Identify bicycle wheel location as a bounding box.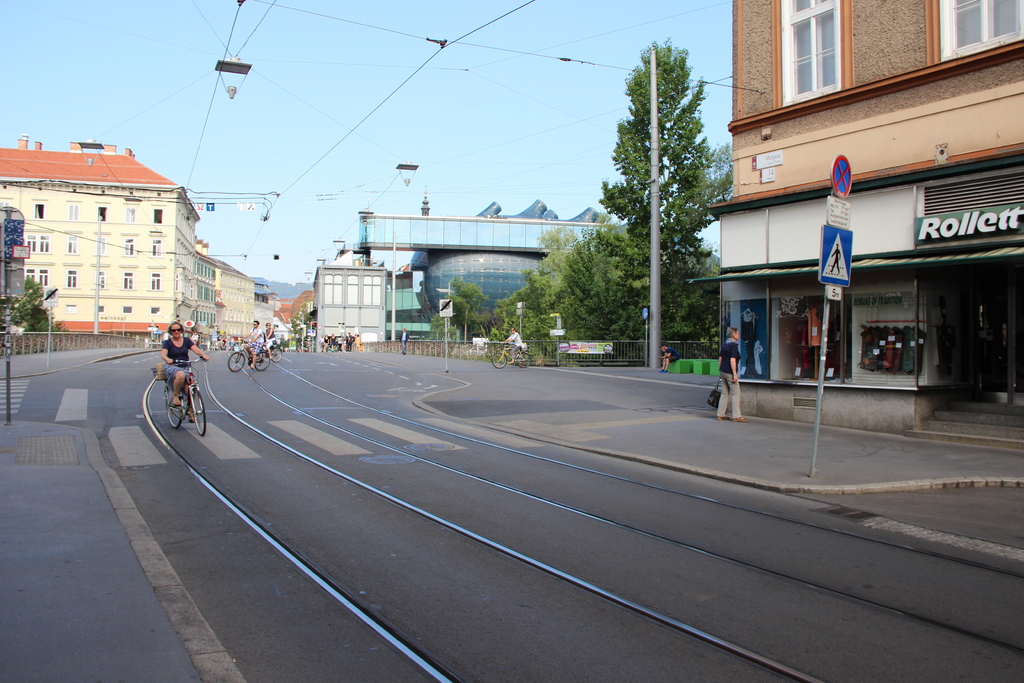
BBox(253, 351, 270, 371).
